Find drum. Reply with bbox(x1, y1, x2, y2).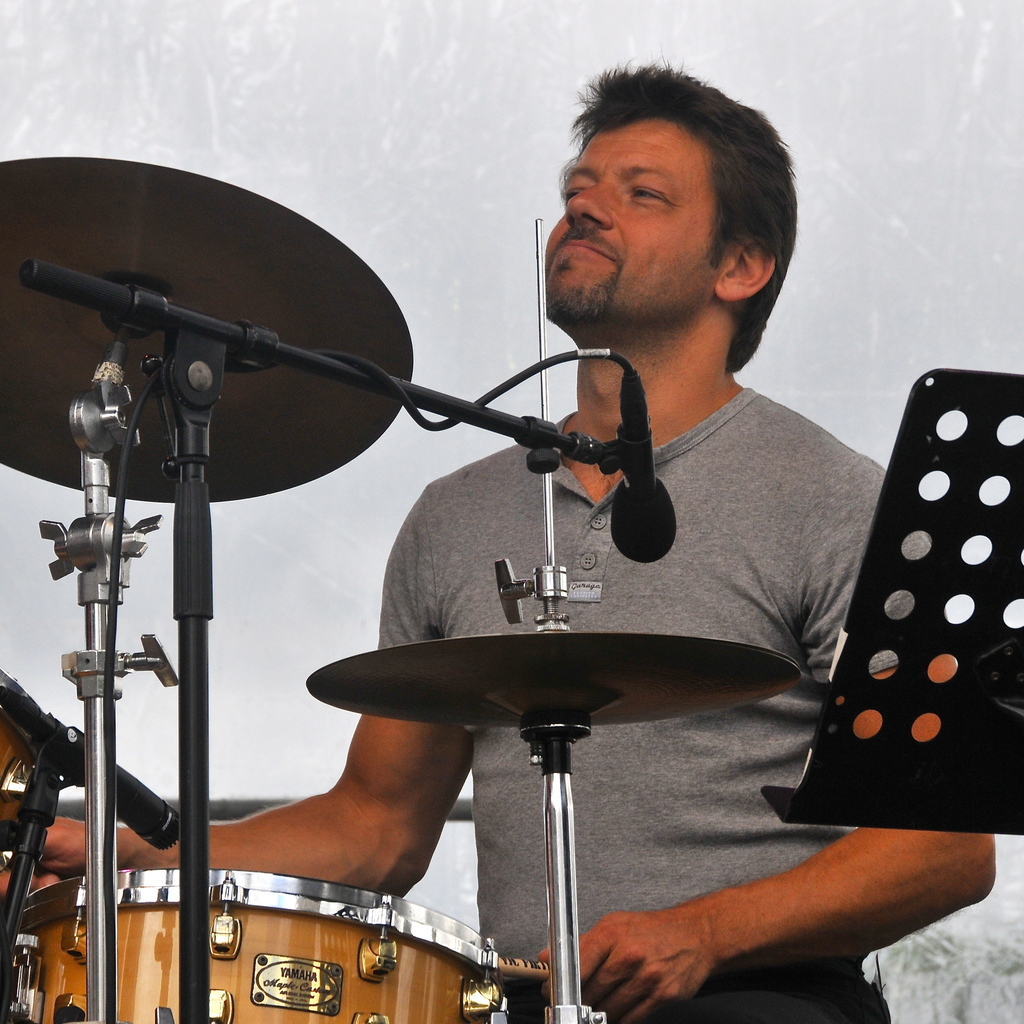
bbox(16, 865, 498, 1023).
